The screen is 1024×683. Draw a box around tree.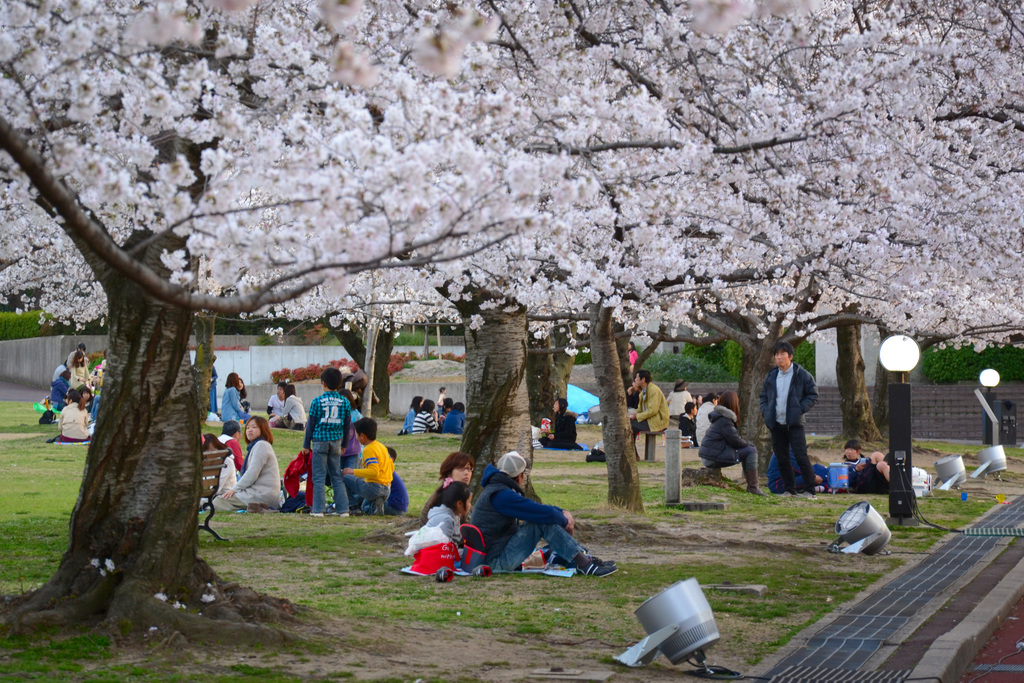
<box>540,0,772,522</box>.
